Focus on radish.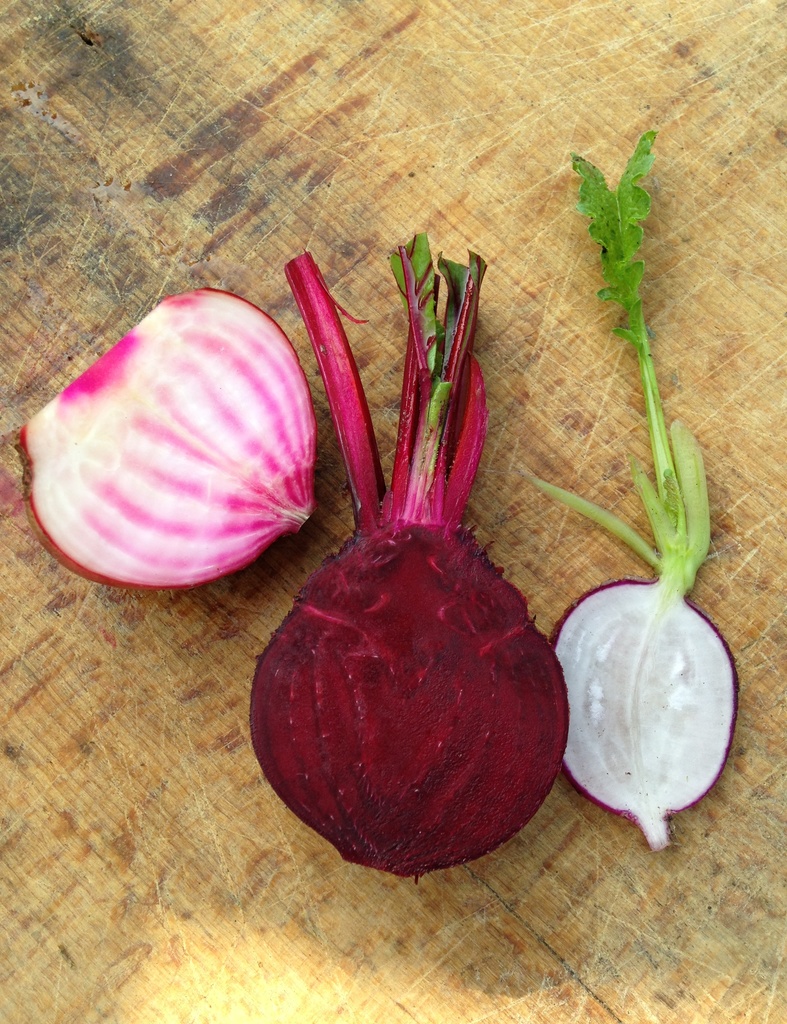
Focused at (x1=235, y1=232, x2=567, y2=891).
